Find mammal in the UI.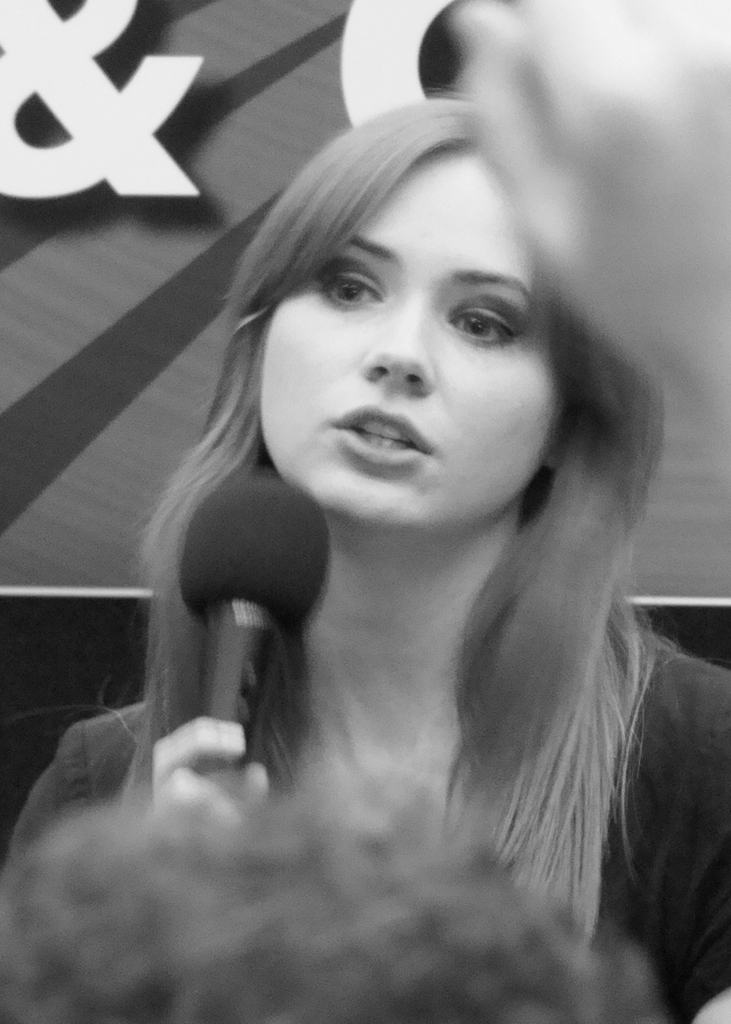
UI element at locate(0, 741, 673, 1023).
